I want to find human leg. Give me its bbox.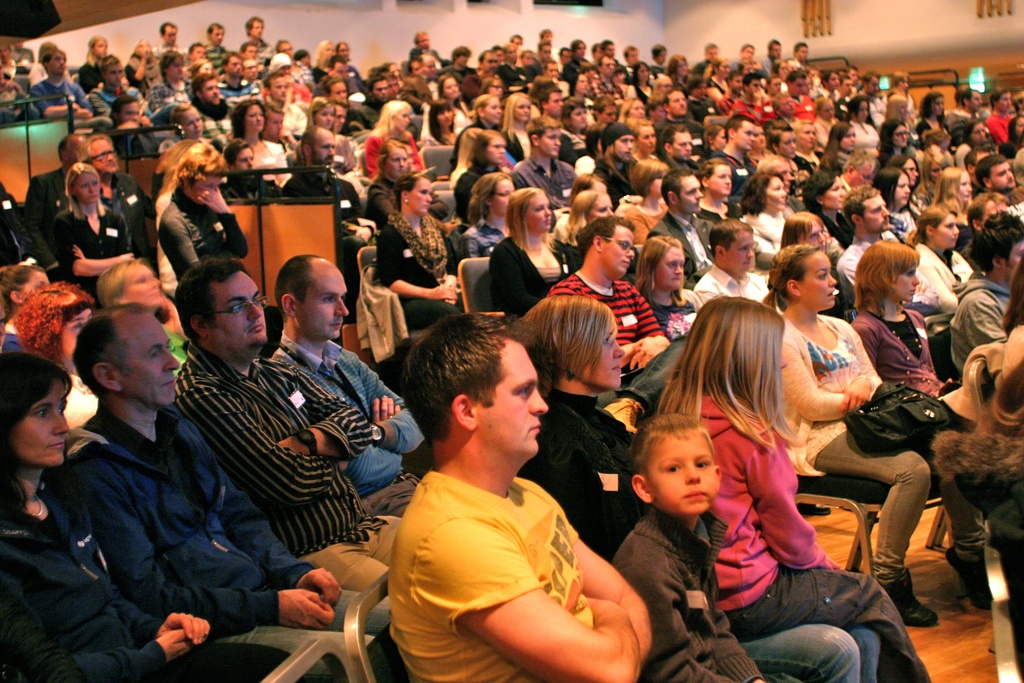
[left=401, top=302, right=459, bottom=334].
